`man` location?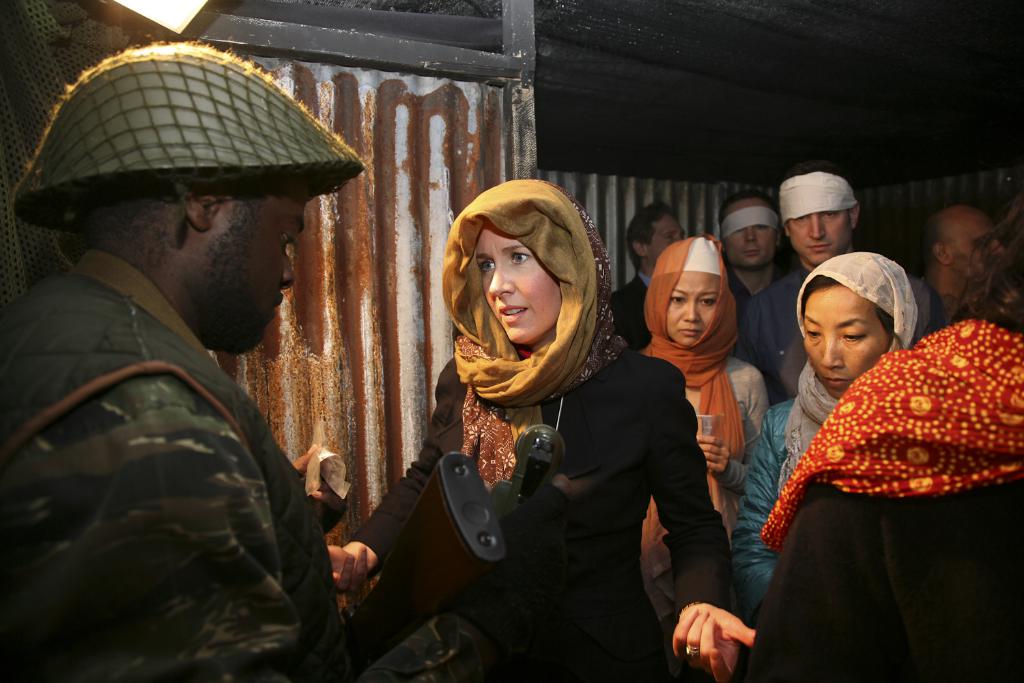
box=[608, 204, 687, 346]
